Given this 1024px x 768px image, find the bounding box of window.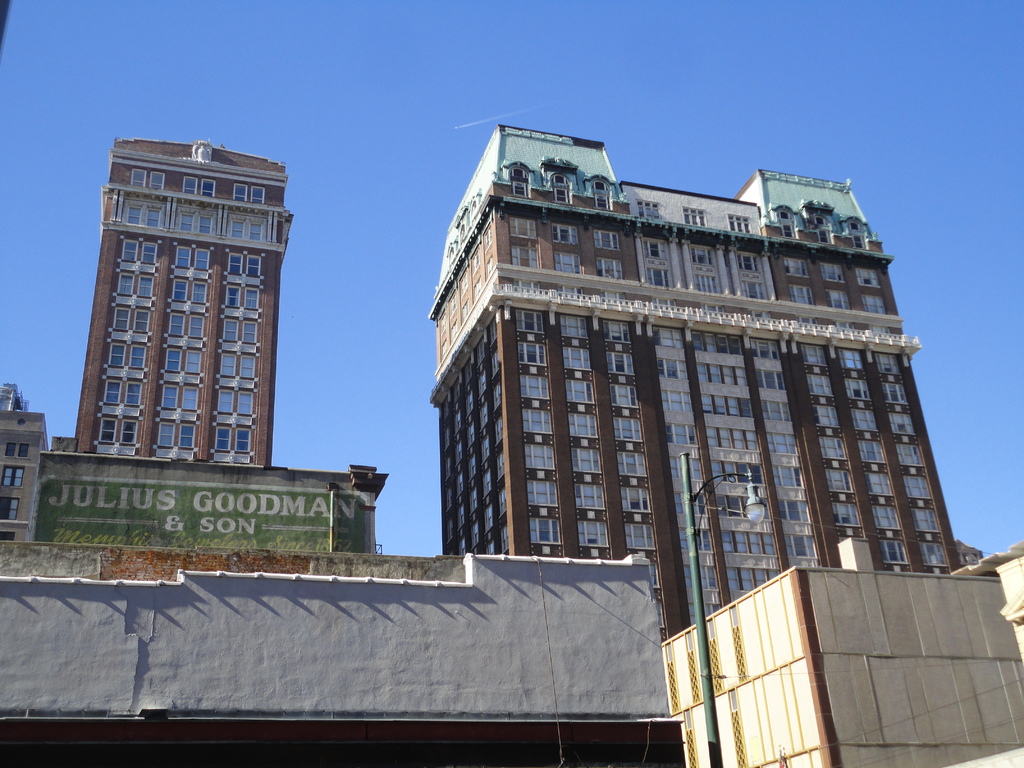
820,260,845,281.
